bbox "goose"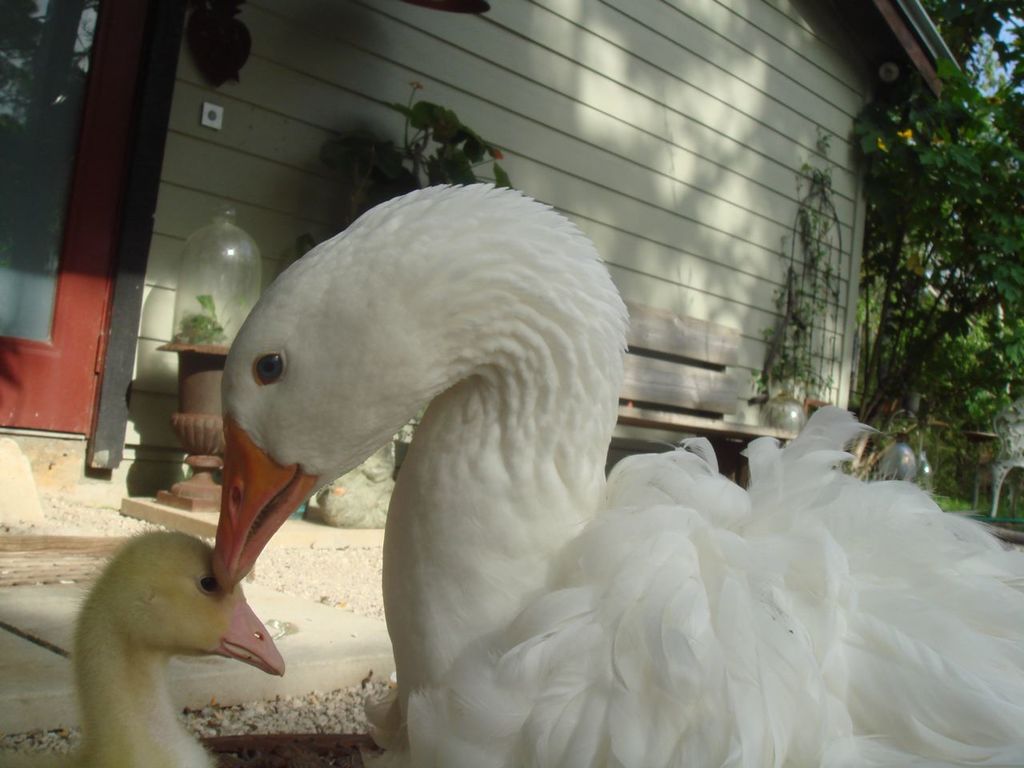
l=2, t=533, r=285, b=767
